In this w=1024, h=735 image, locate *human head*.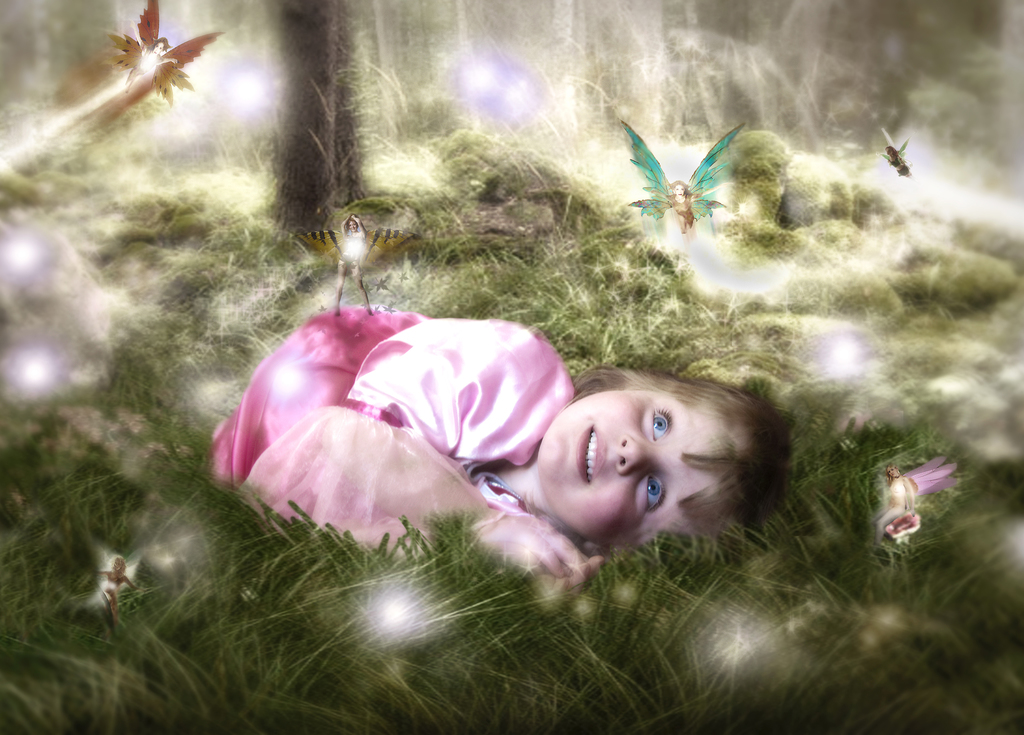
Bounding box: [152,36,163,54].
